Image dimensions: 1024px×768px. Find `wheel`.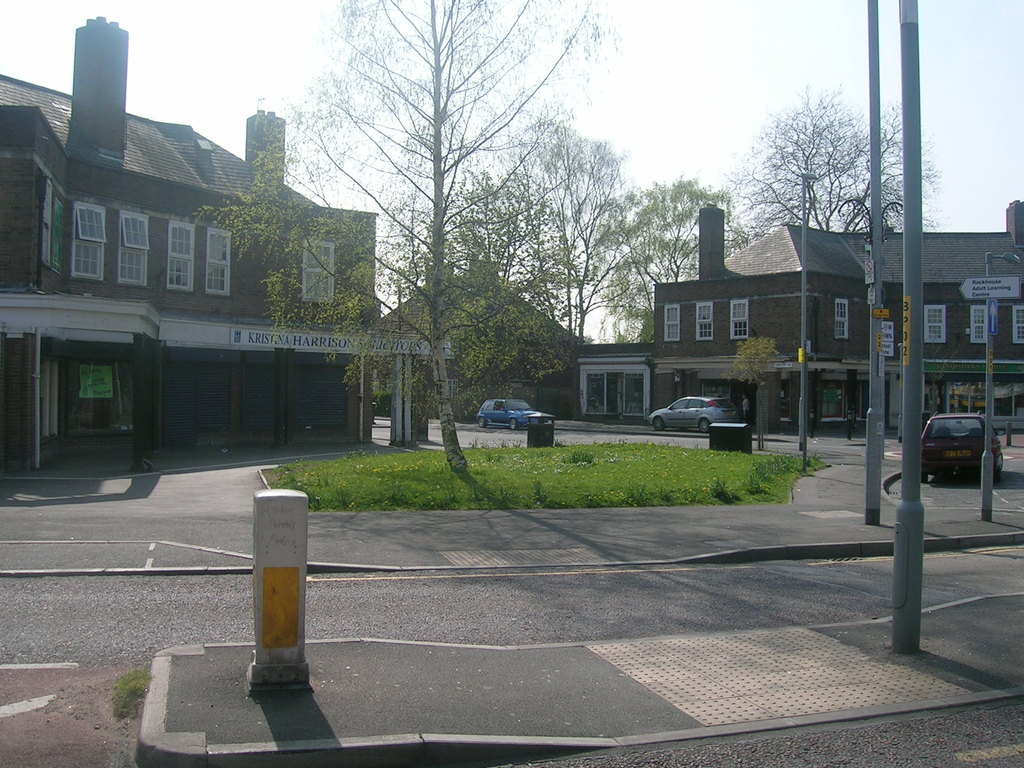
918/461/932/481.
